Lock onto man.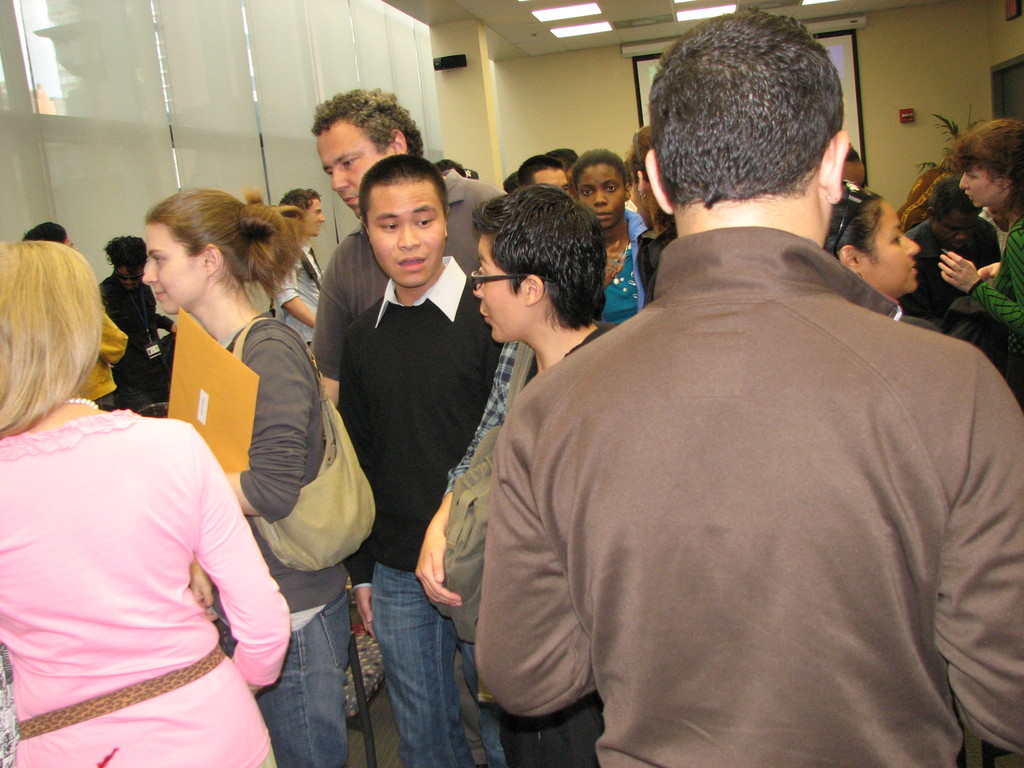
Locked: [19,221,129,407].
